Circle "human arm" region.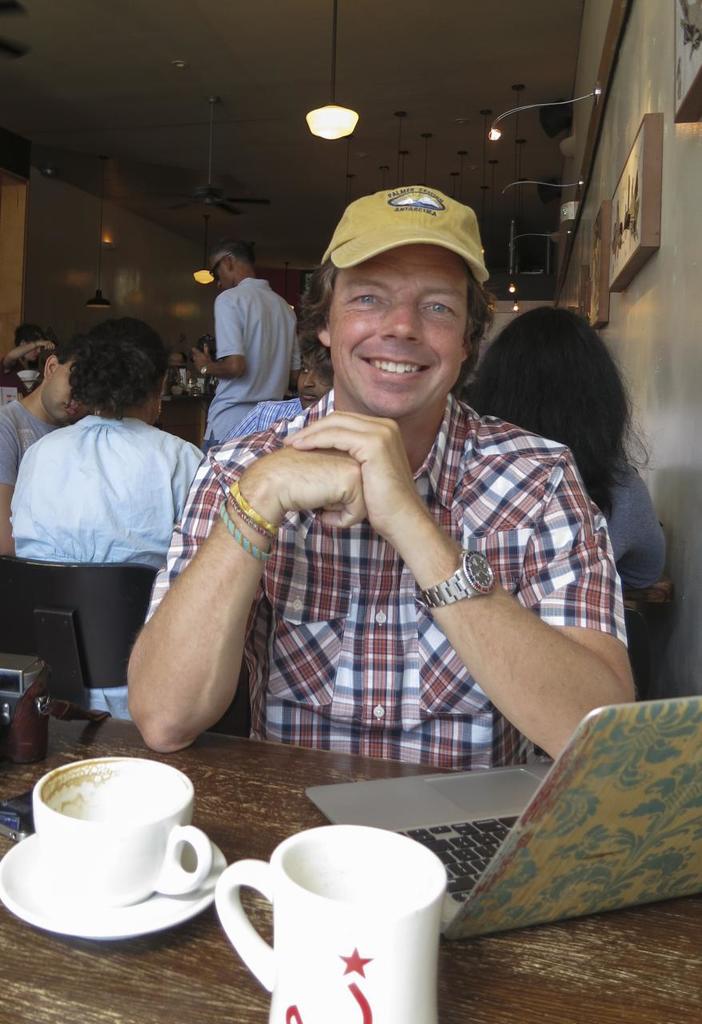
Region: [left=278, top=411, right=636, bottom=762].
